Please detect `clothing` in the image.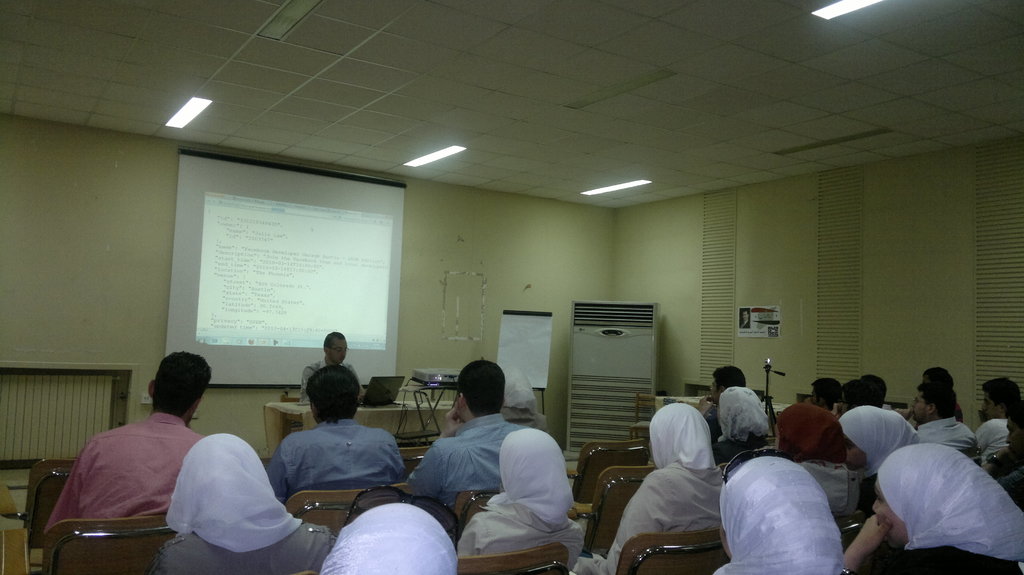
bbox(710, 452, 858, 574).
